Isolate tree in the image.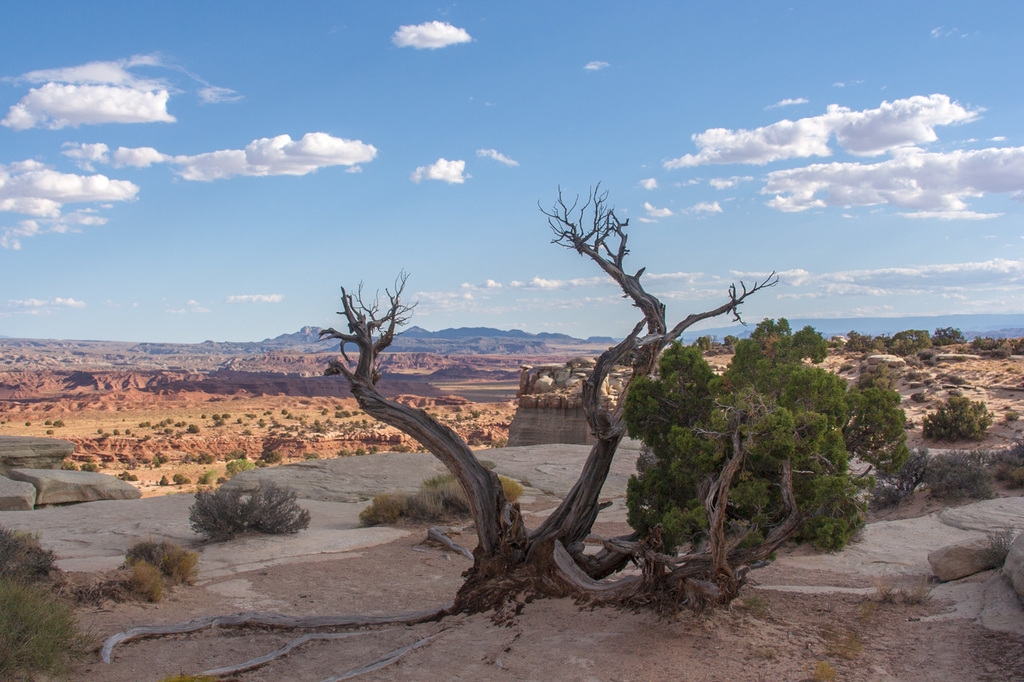
Isolated region: (173,471,191,487).
